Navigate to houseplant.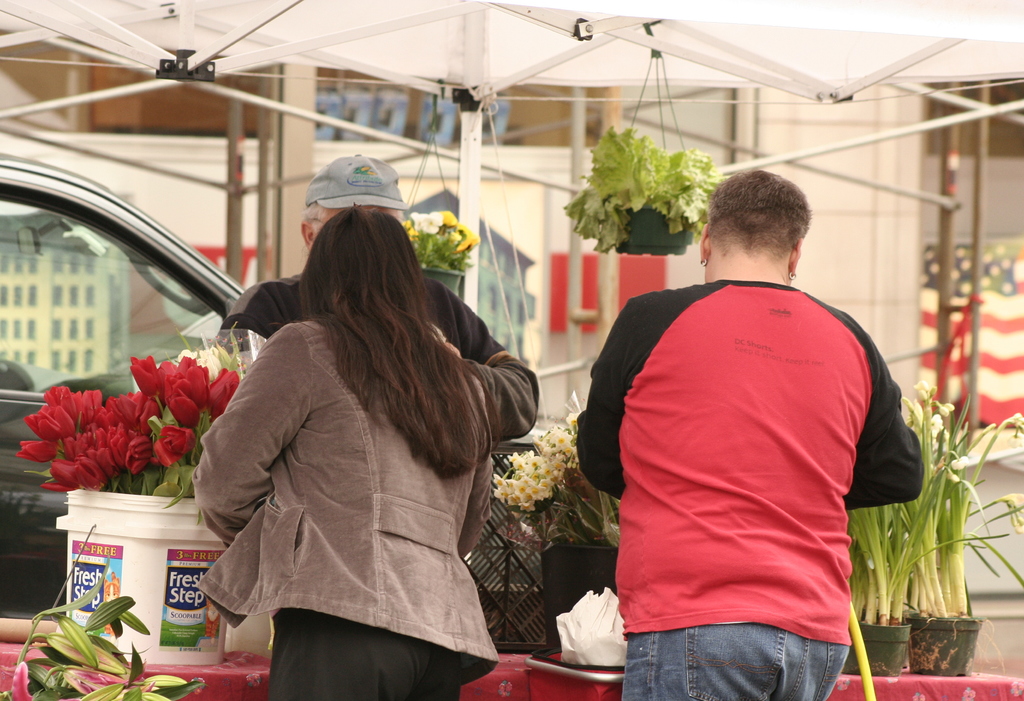
Navigation target: box(495, 412, 623, 664).
